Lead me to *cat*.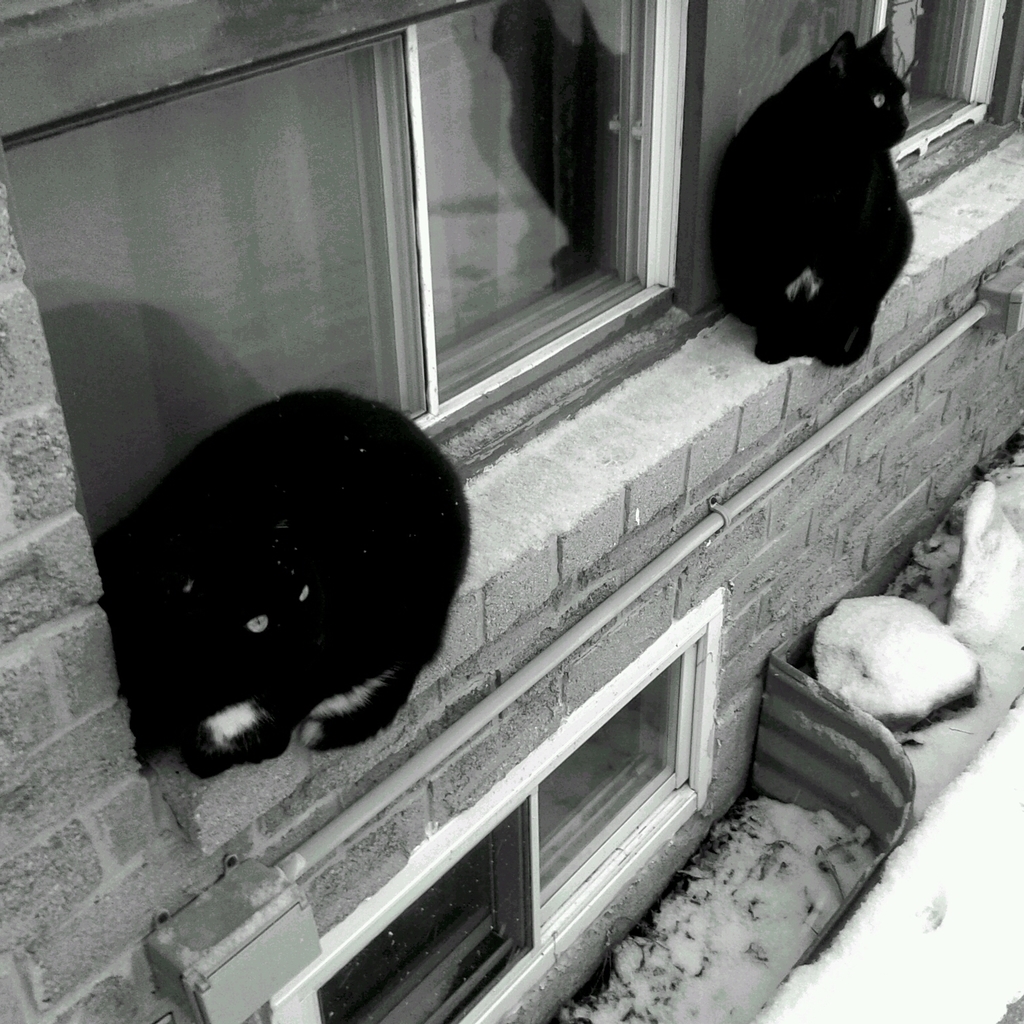
Lead to 95,371,478,793.
